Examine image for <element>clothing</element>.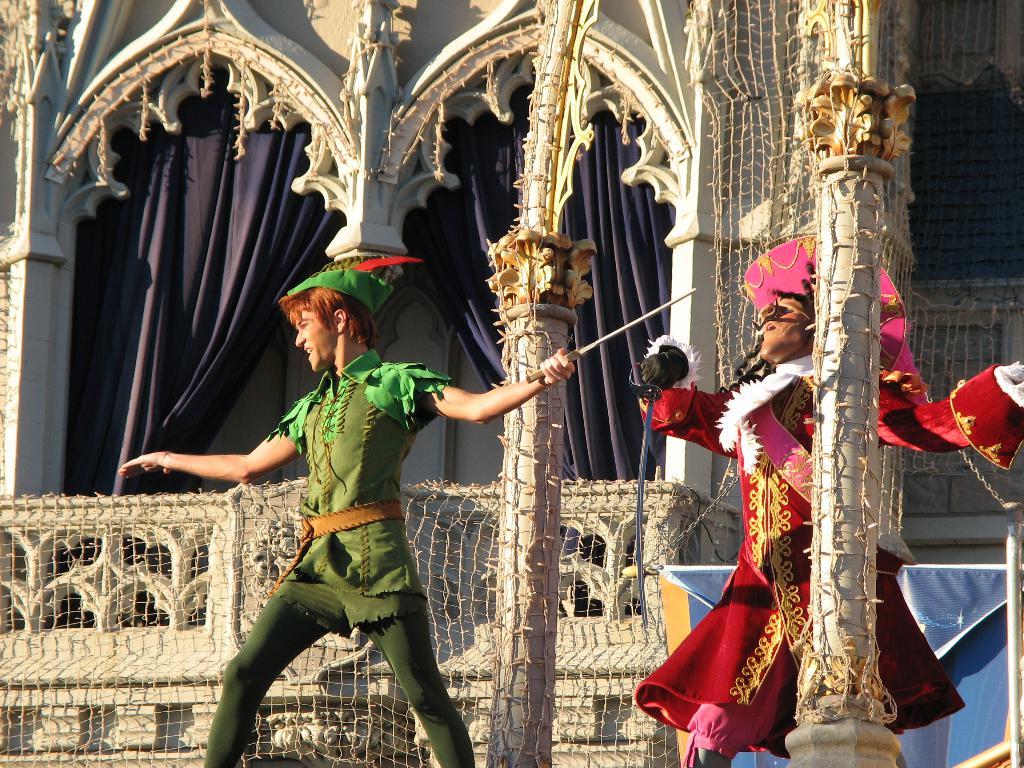
Examination result: {"left": 637, "top": 346, "right": 1023, "bottom": 767}.
